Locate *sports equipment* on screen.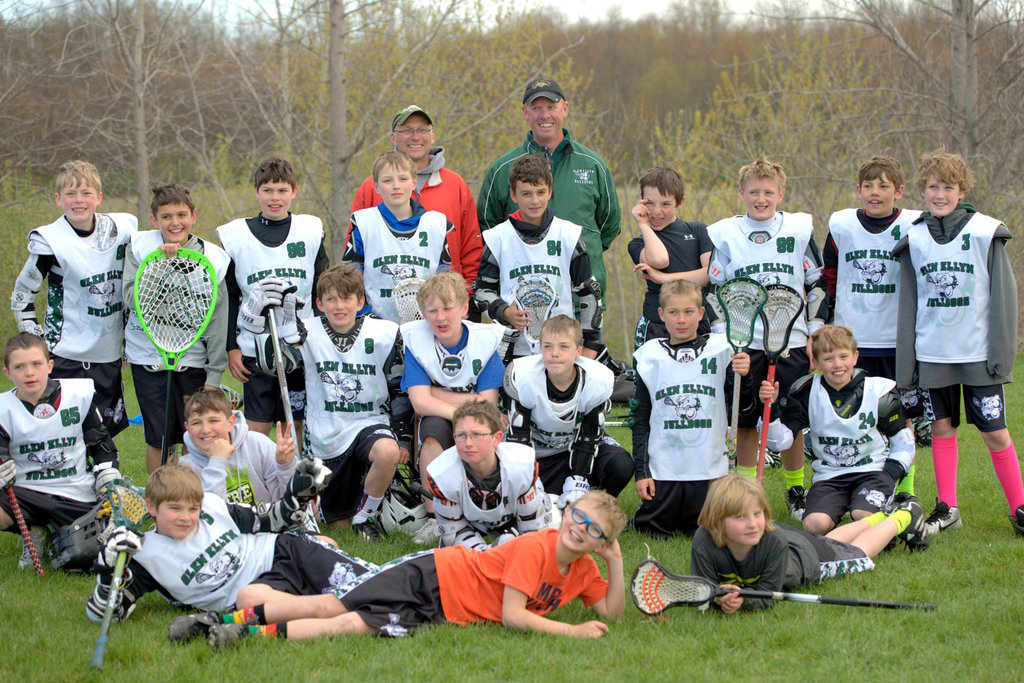
On screen at (x1=93, y1=524, x2=143, y2=611).
